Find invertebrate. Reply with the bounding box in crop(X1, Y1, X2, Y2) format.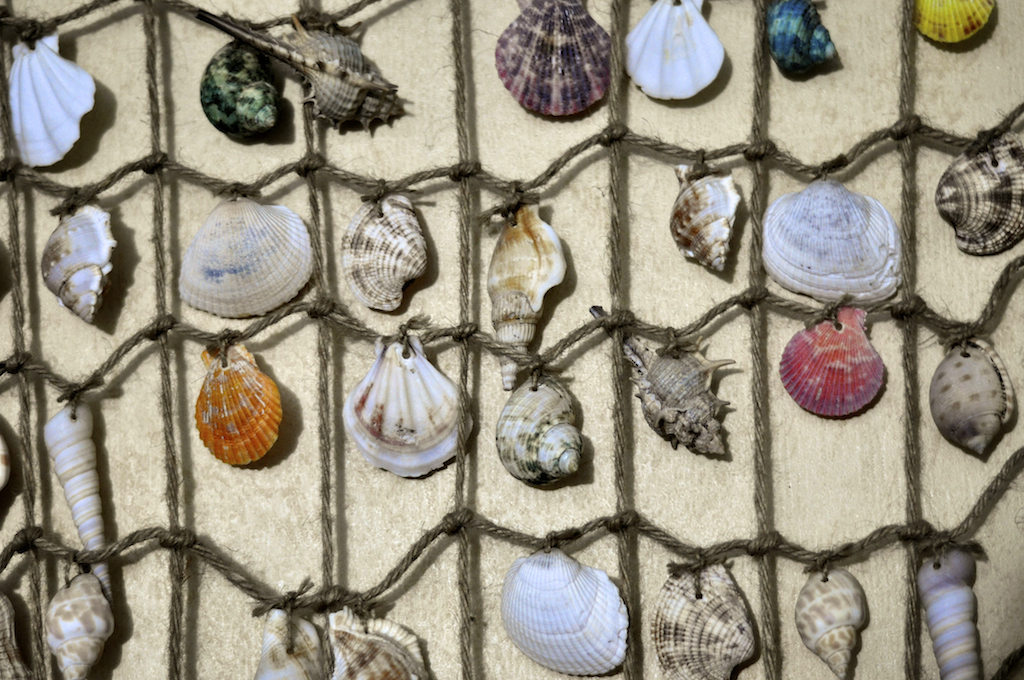
crop(4, 27, 96, 171).
